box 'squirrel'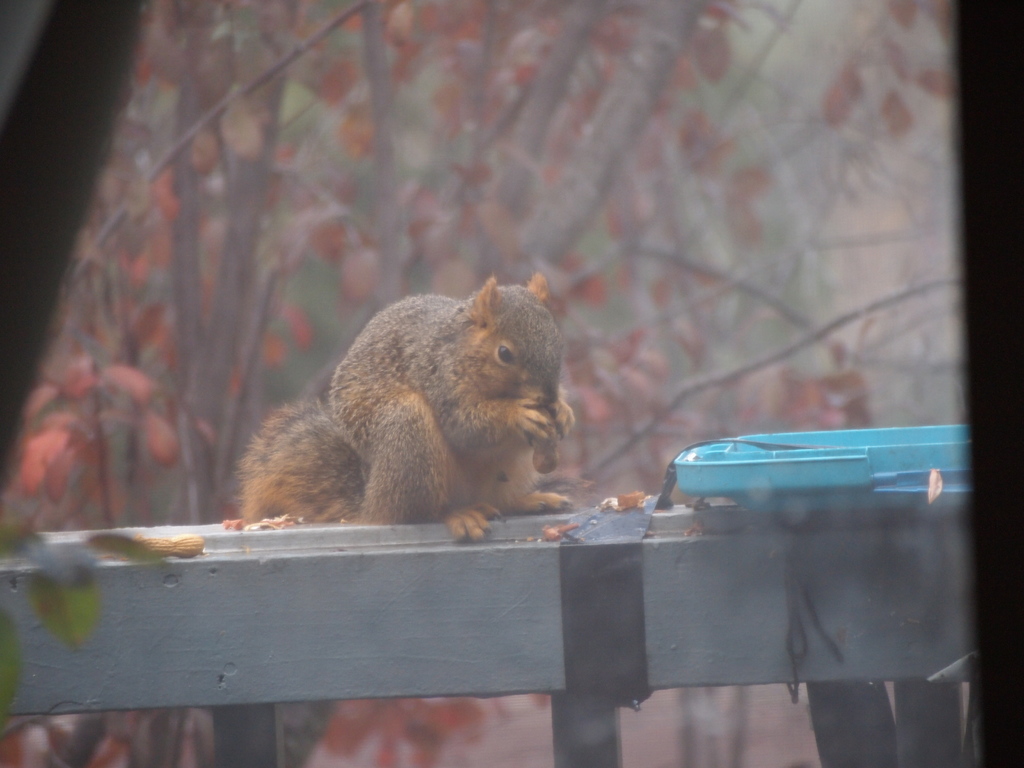
(x1=211, y1=266, x2=596, y2=545)
